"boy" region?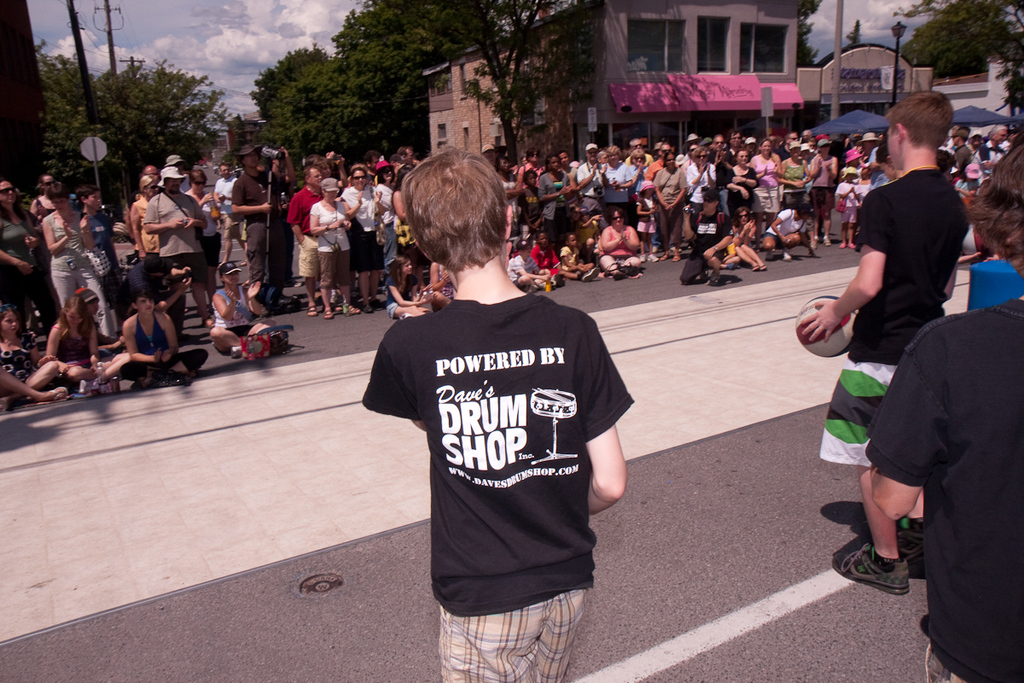
(x1=793, y1=120, x2=984, y2=603)
